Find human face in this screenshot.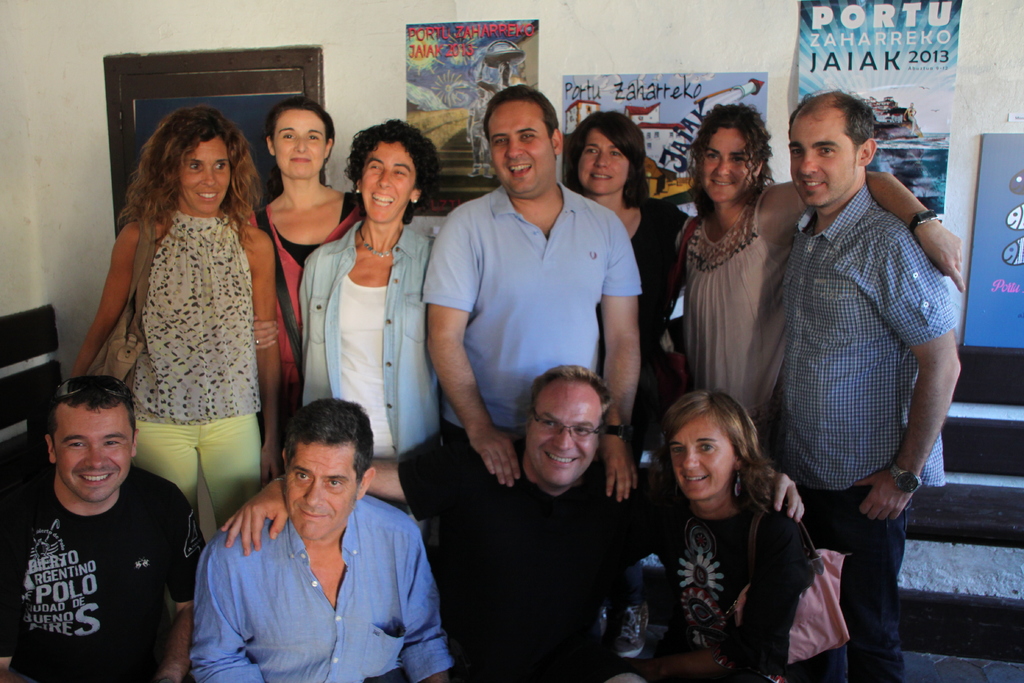
The bounding box for human face is Rect(530, 396, 595, 488).
